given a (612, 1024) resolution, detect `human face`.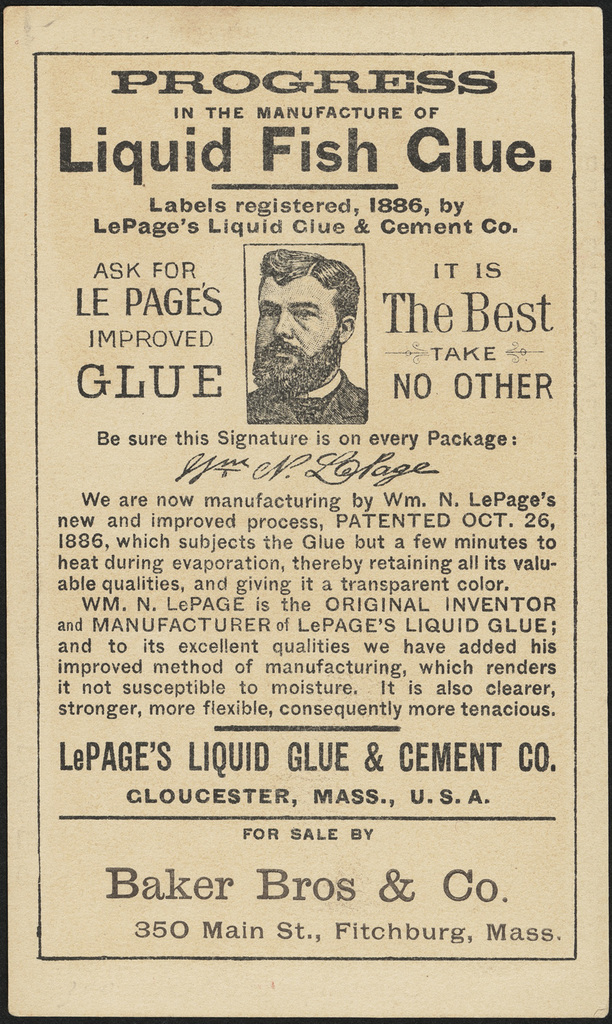
pyautogui.locateOnScreen(251, 279, 339, 395).
